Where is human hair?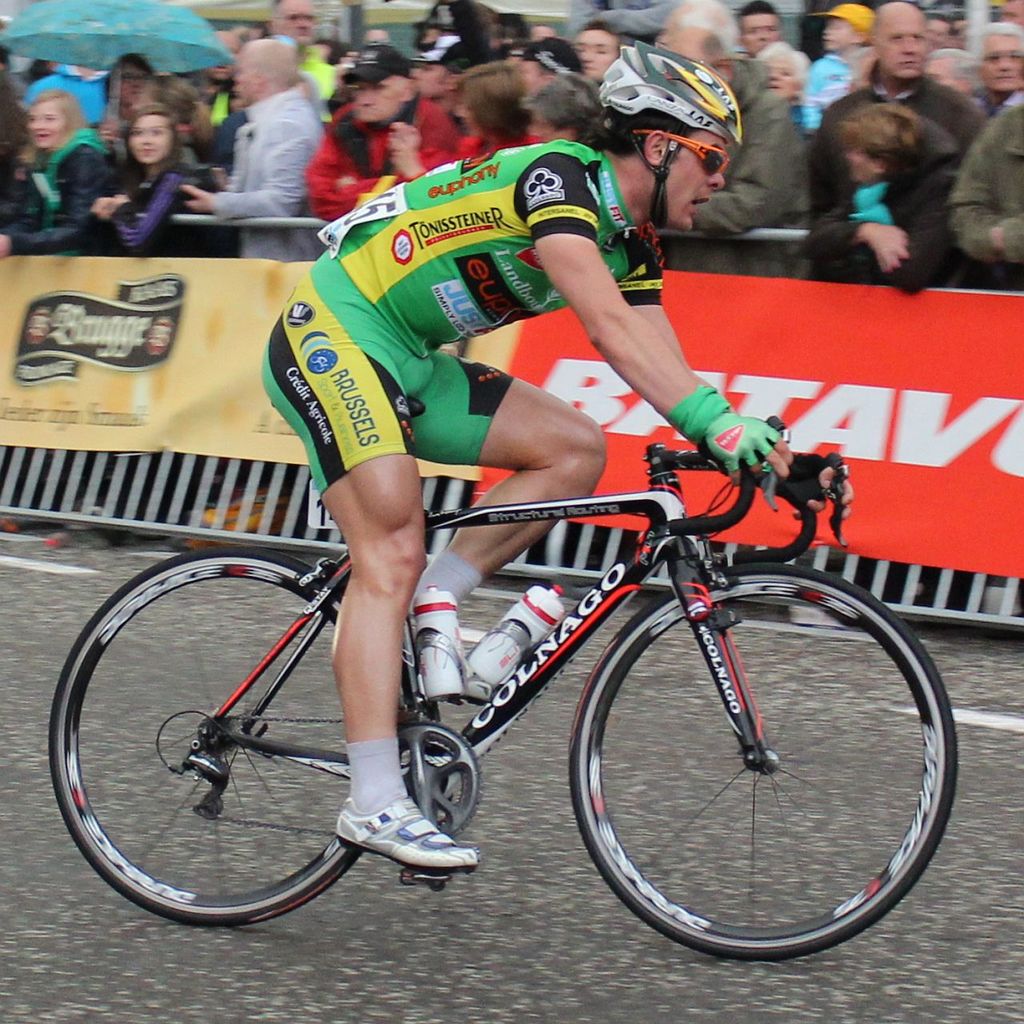
102, 52, 158, 107.
